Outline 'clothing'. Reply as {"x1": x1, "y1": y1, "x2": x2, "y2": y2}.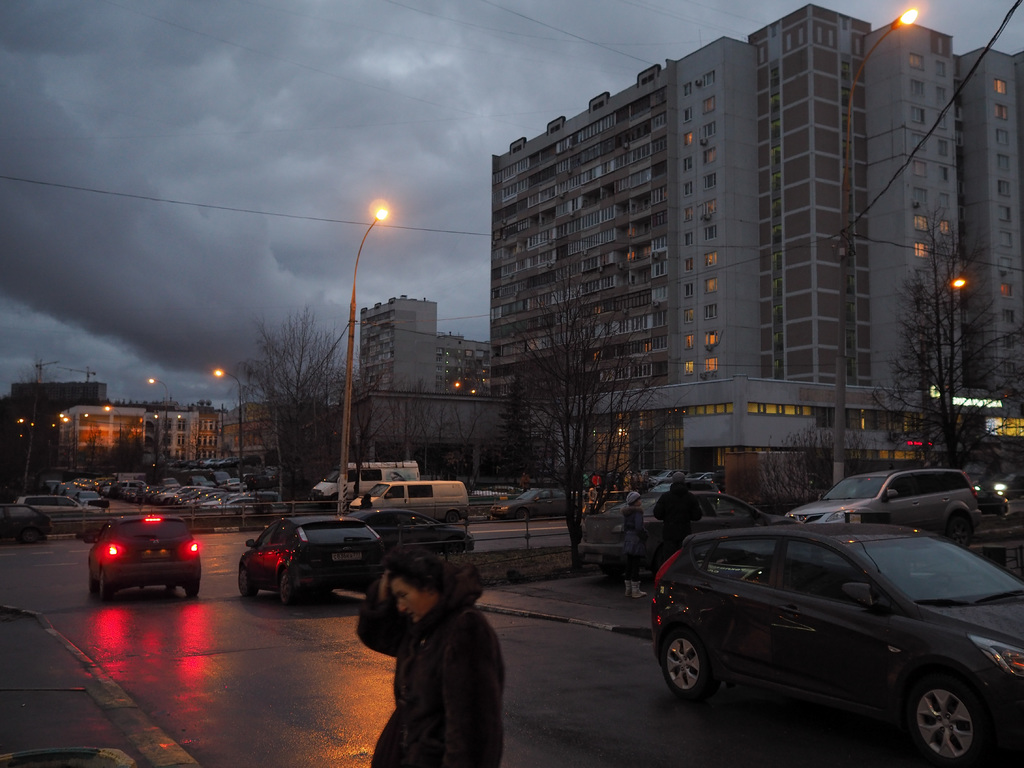
{"x1": 357, "y1": 497, "x2": 376, "y2": 510}.
